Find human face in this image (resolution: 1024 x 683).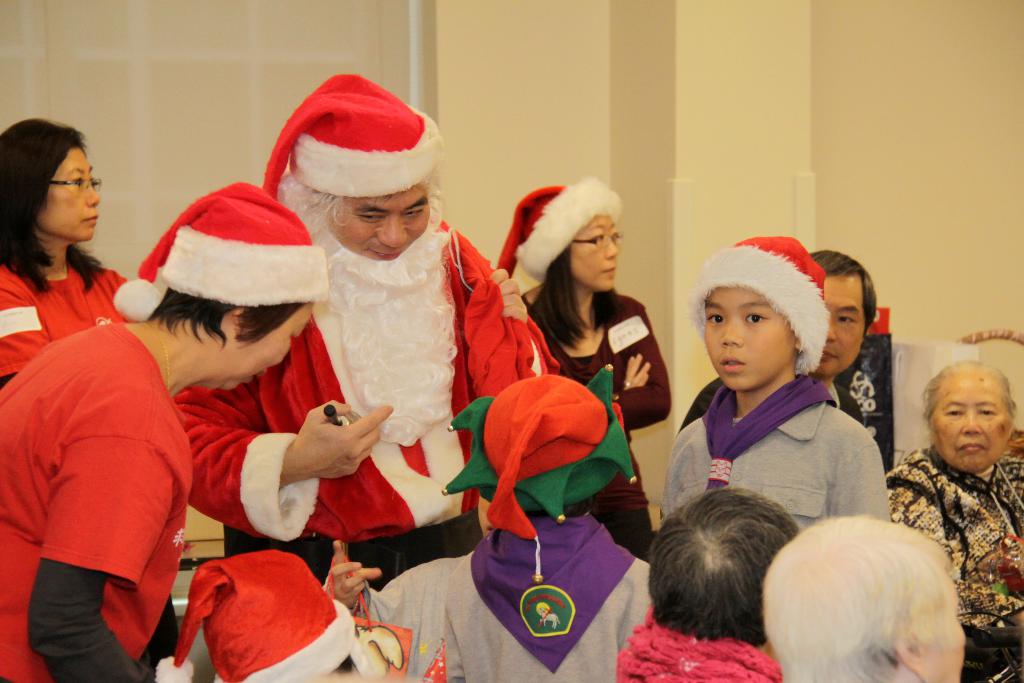
922 627 968 682.
